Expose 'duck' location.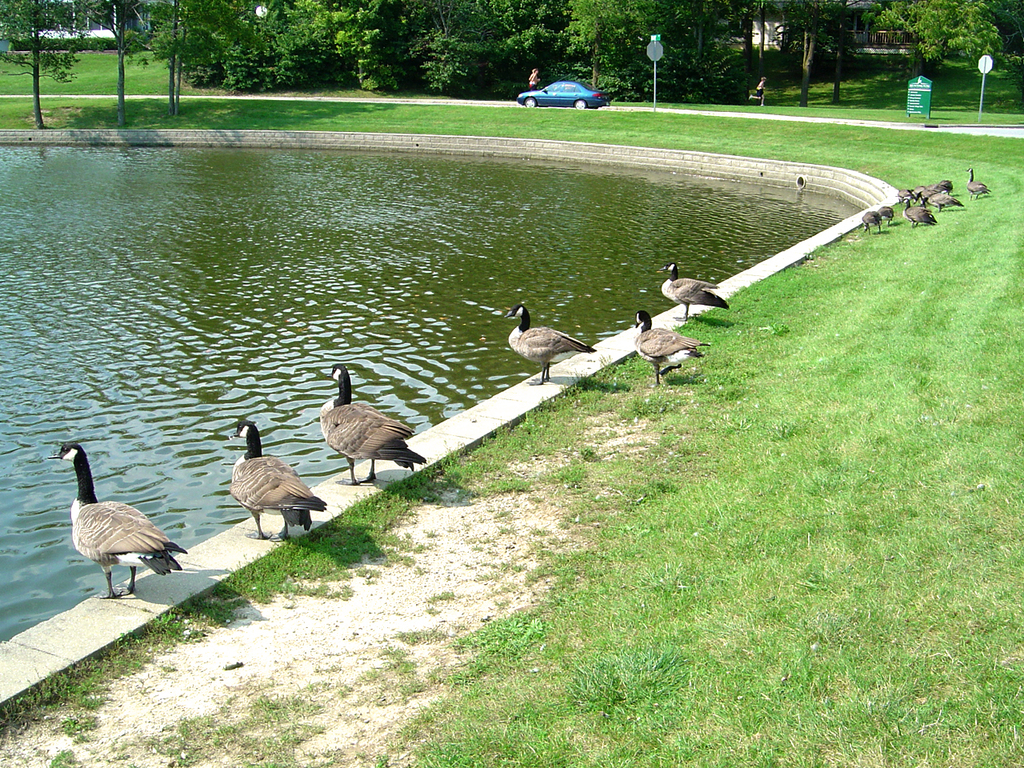
Exposed at {"x1": 506, "y1": 306, "x2": 592, "y2": 388}.
